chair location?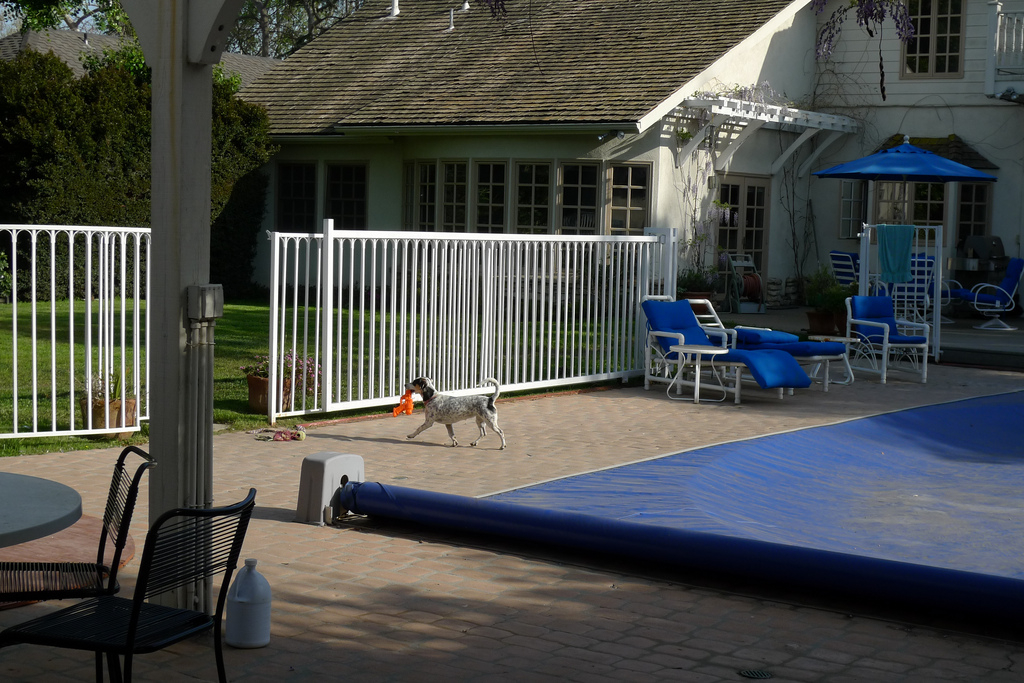
left=841, top=296, right=934, bottom=386
